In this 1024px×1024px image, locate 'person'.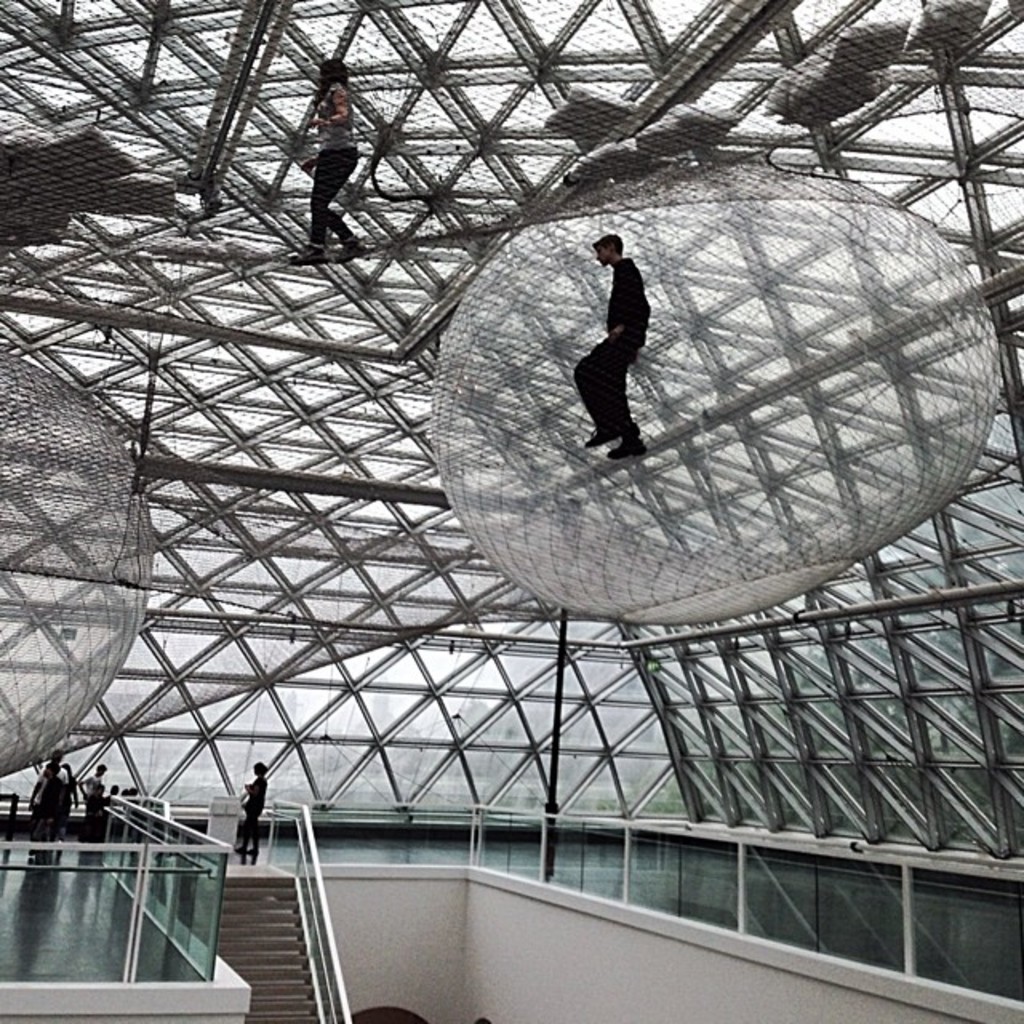
Bounding box: pyautogui.locateOnScreen(82, 765, 107, 829).
